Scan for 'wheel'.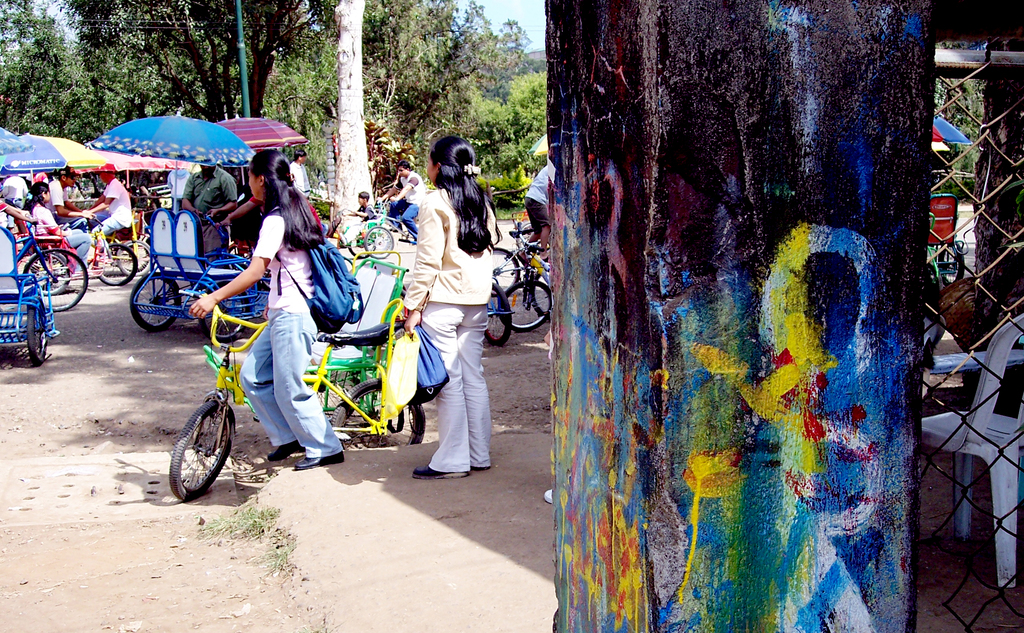
Scan result: <box>941,242,963,285</box>.
